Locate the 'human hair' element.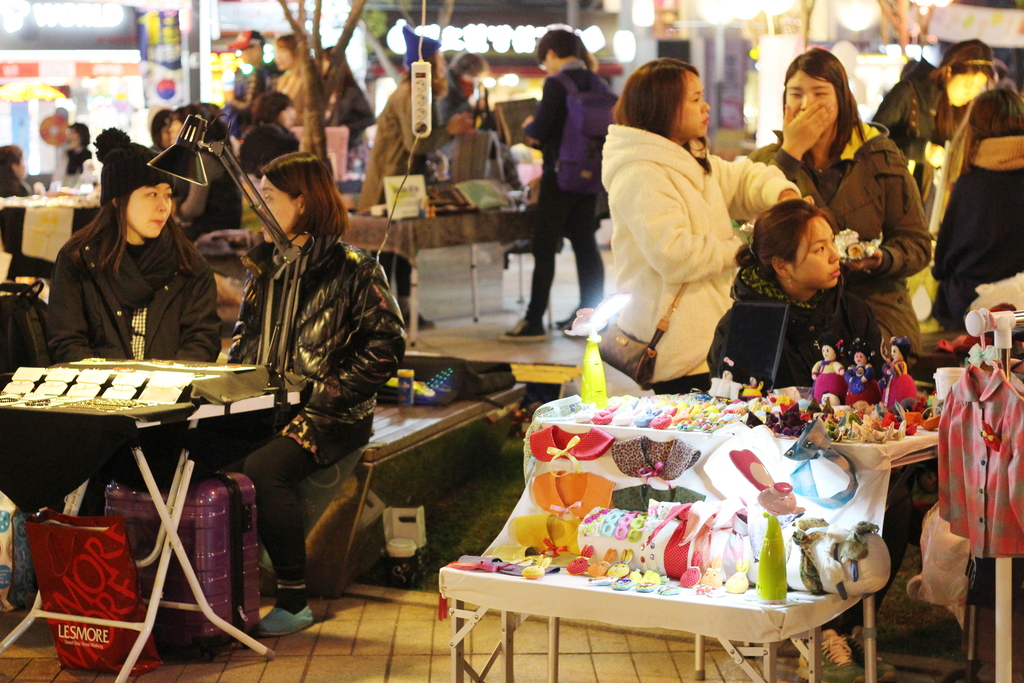
Element bbox: crop(281, 34, 300, 55).
